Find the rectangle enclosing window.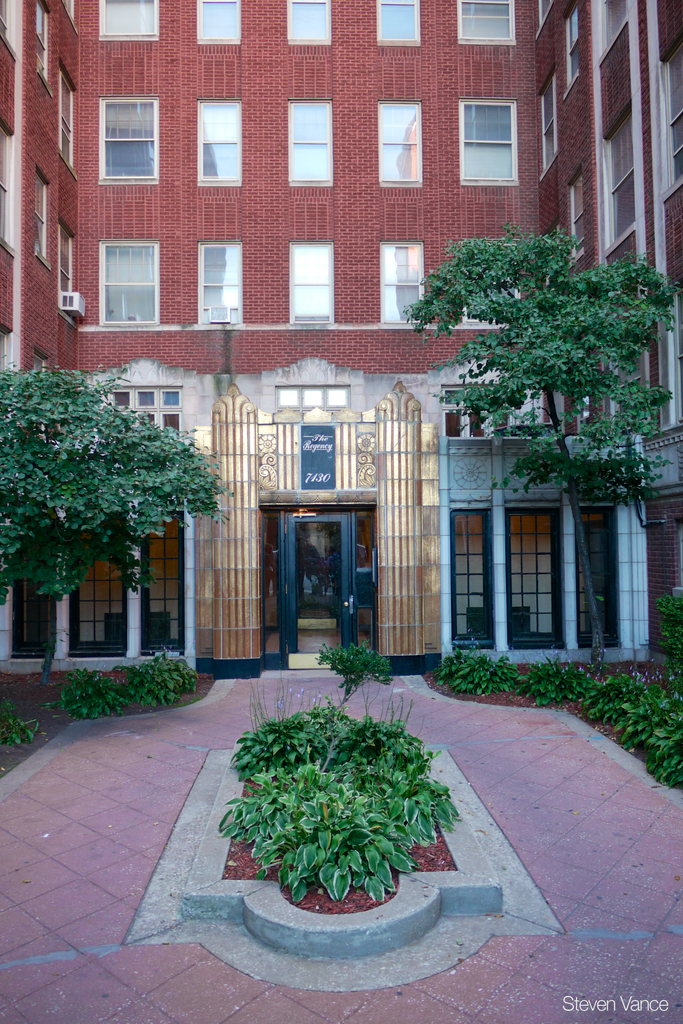
0, 116, 15, 256.
